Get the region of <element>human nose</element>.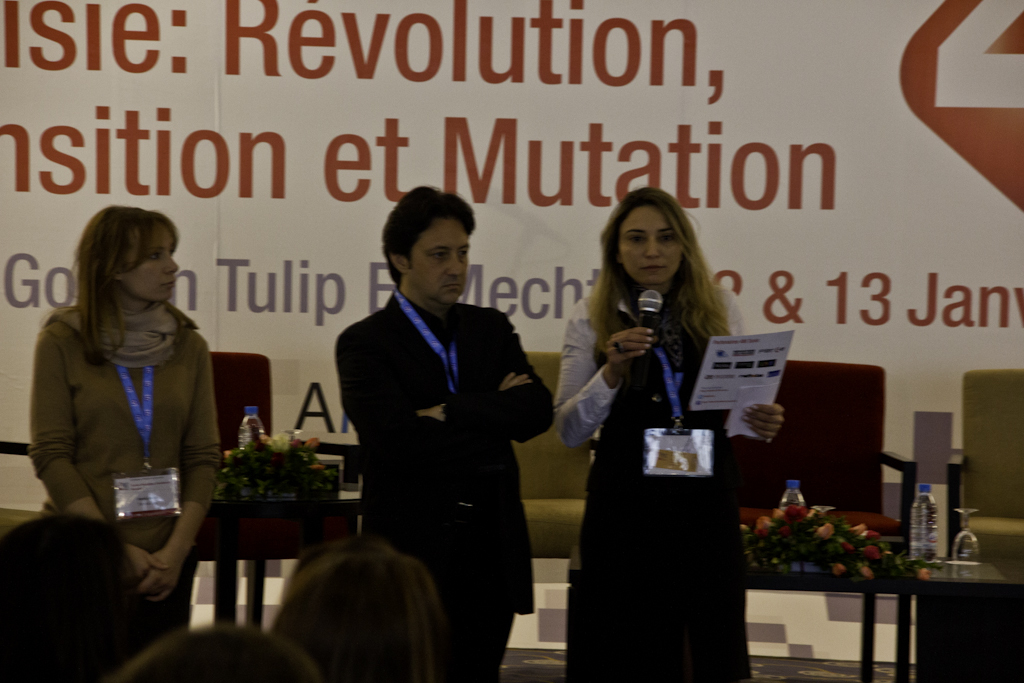
region(162, 256, 179, 272).
